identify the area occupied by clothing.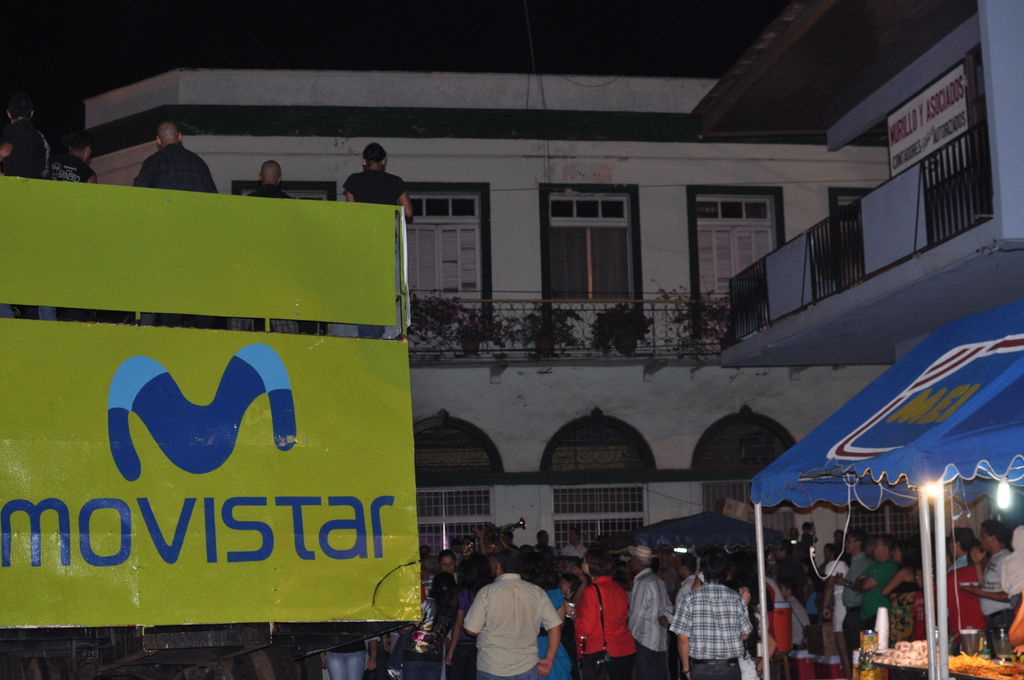
Area: {"x1": 760, "y1": 576, "x2": 799, "y2": 679}.
